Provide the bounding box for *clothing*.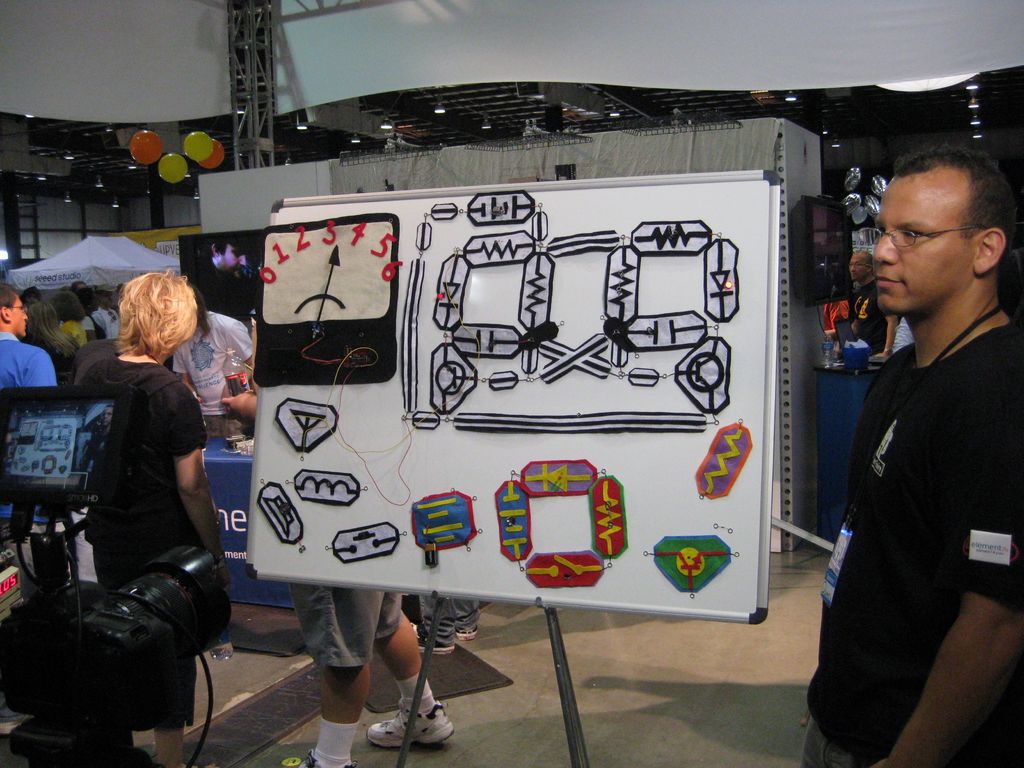
<bbox>0, 324, 54, 529</bbox>.
